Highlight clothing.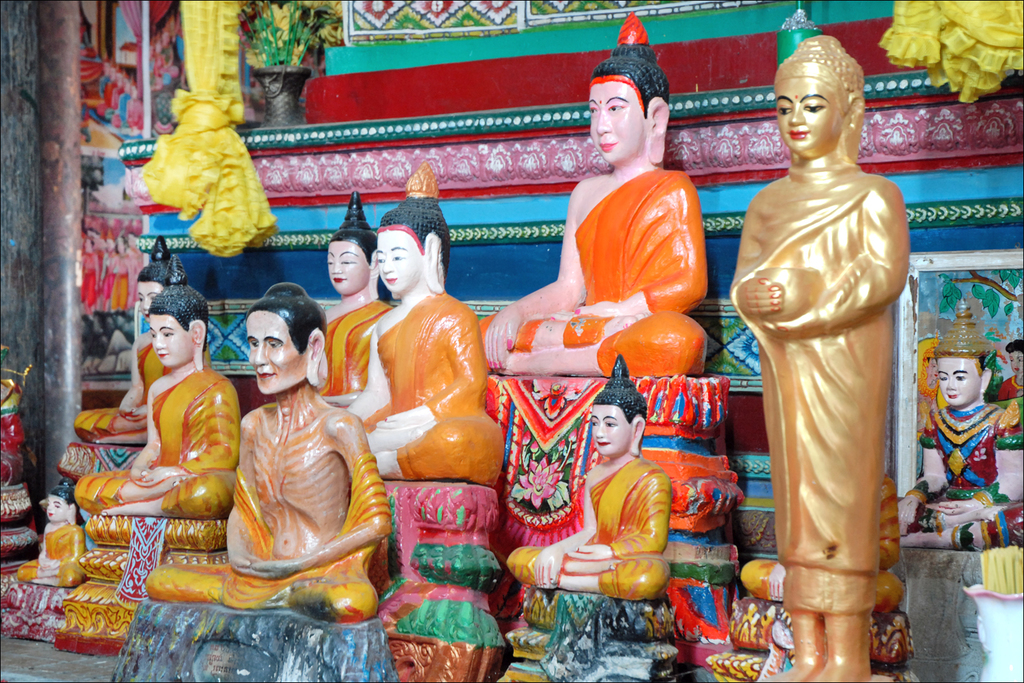
Highlighted region: 359:294:506:488.
